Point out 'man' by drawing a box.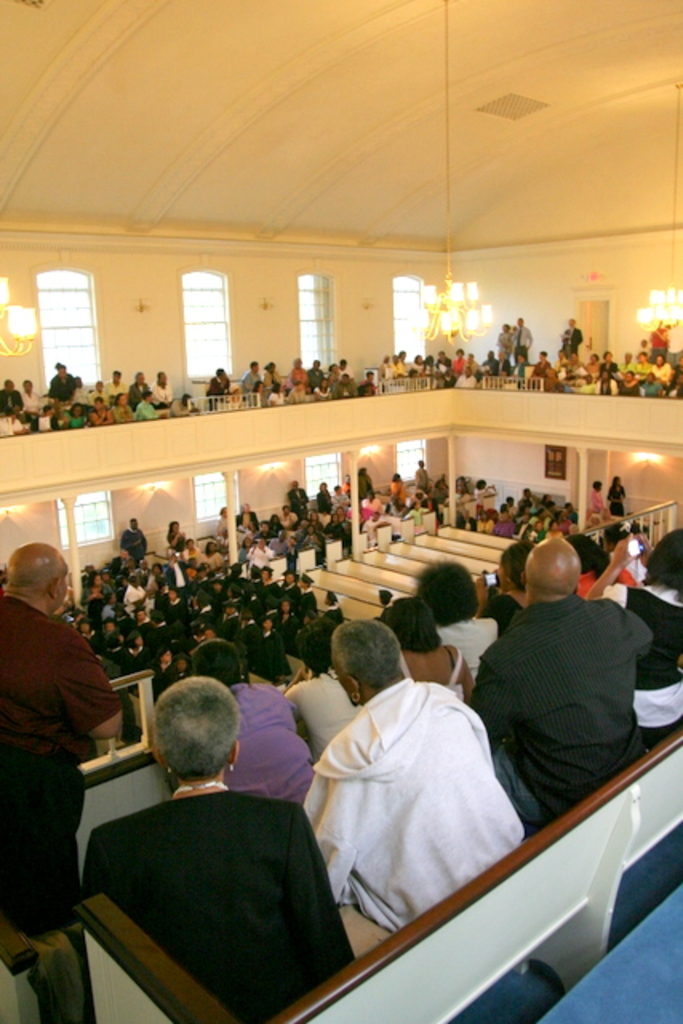
[560, 314, 585, 352].
